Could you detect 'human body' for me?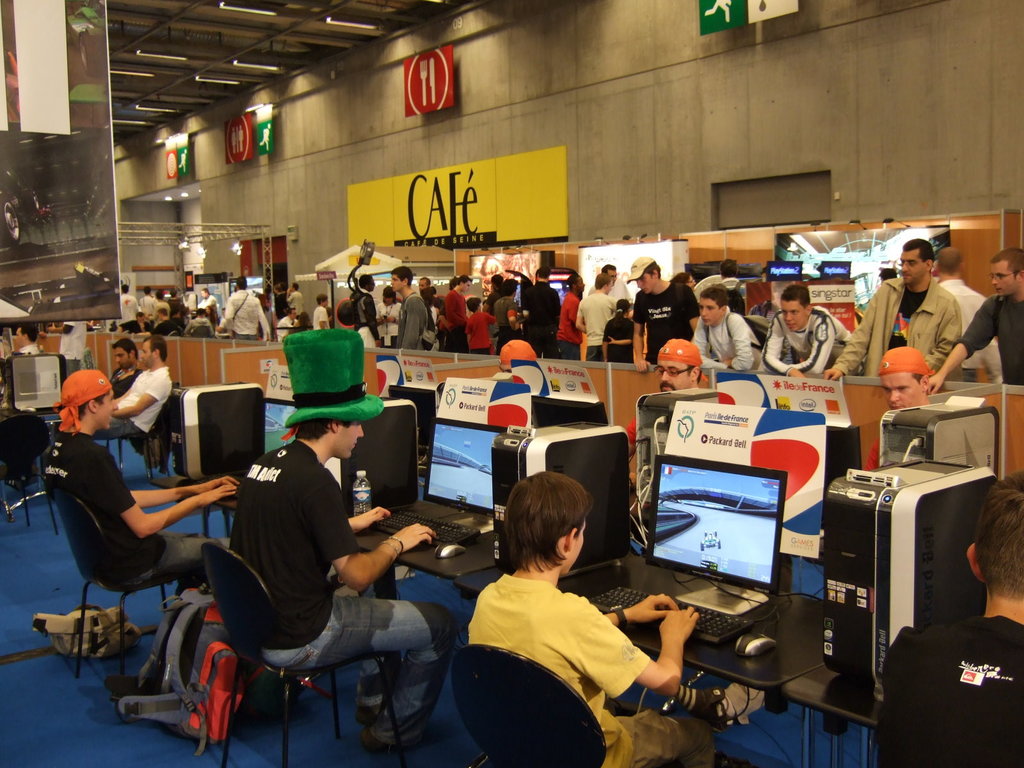
Detection result: l=223, t=284, r=272, b=344.
